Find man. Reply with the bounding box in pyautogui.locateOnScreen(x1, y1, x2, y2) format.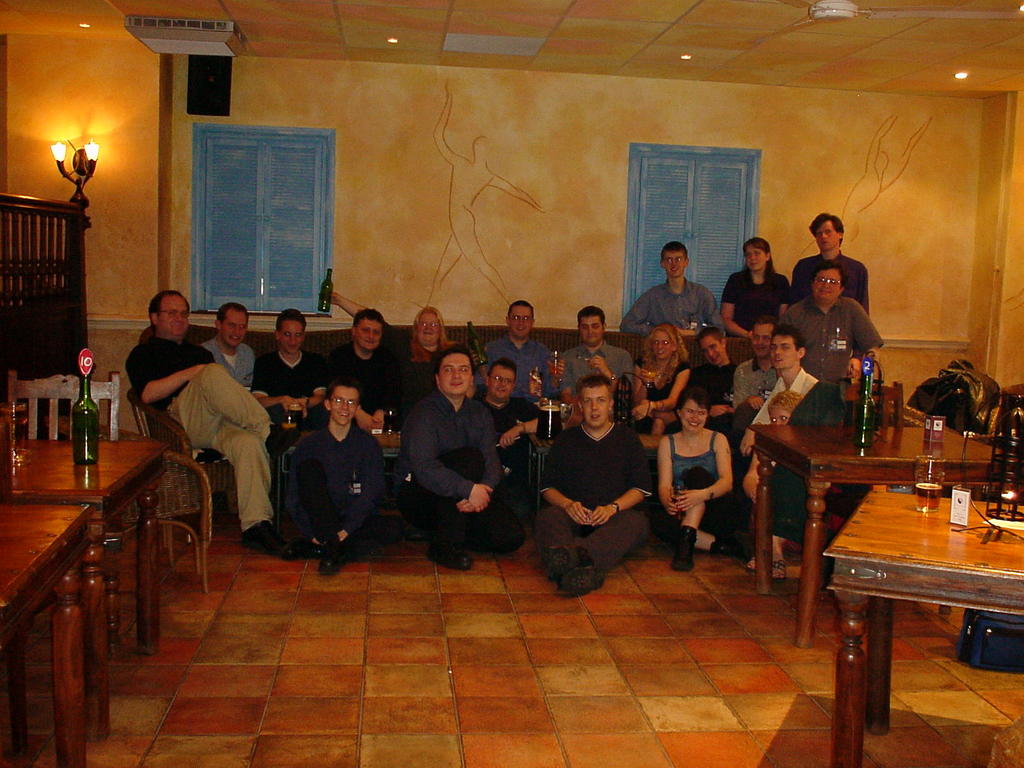
pyautogui.locateOnScreen(735, 314, 783, 422).
